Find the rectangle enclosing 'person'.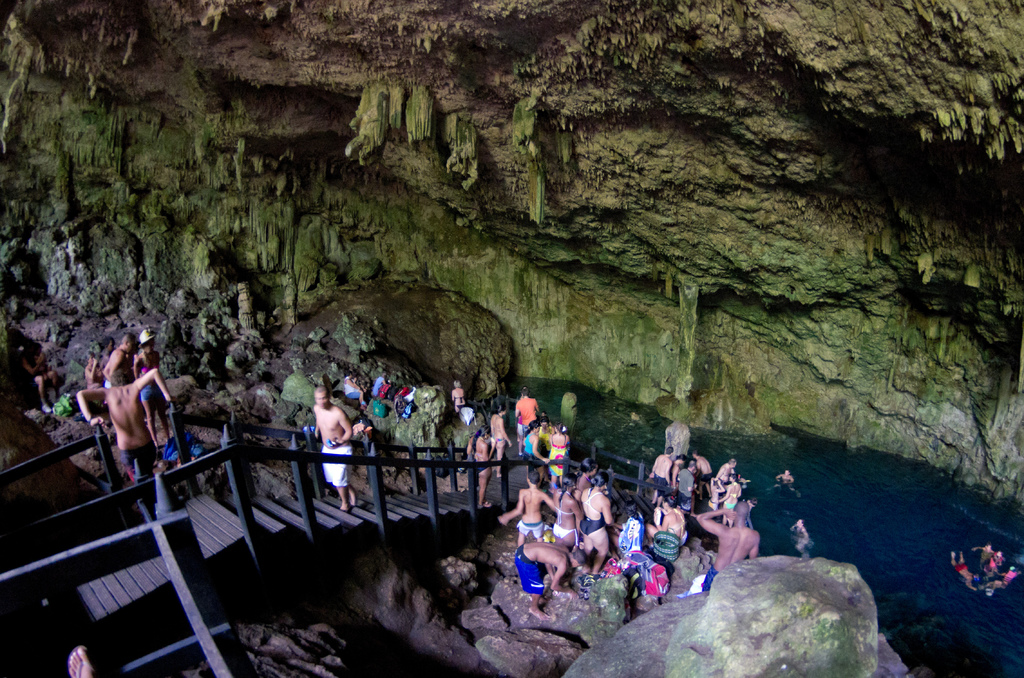
[769, 462, 796, 497].
